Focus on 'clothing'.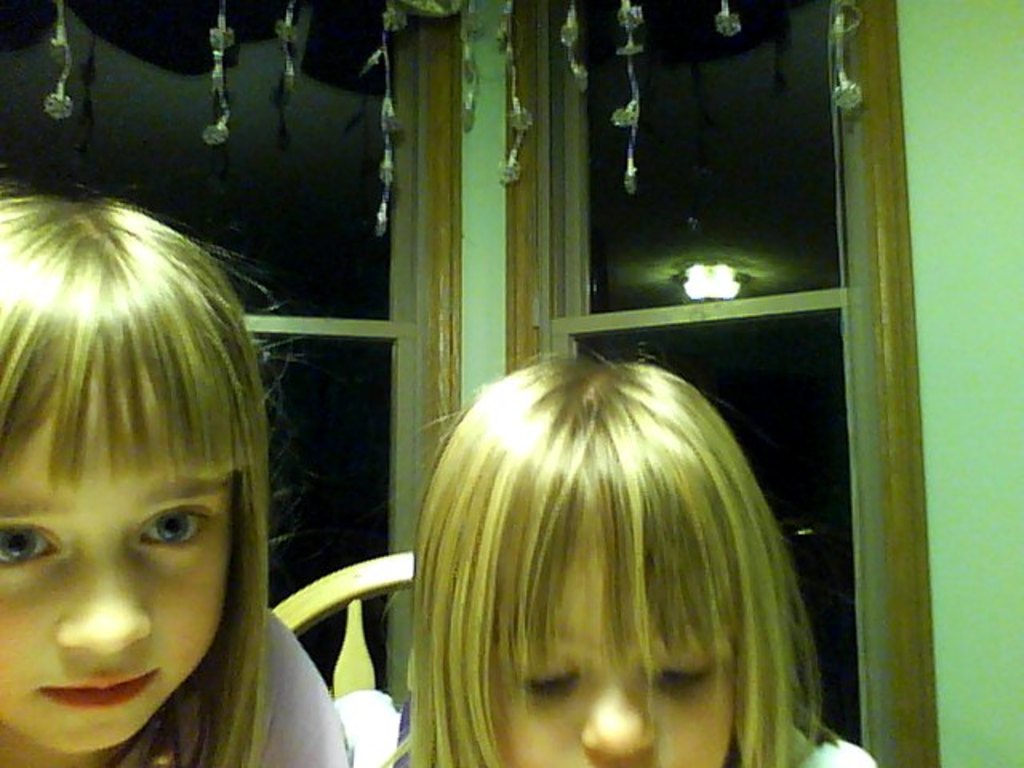
Focused at 318,678,413,766.
